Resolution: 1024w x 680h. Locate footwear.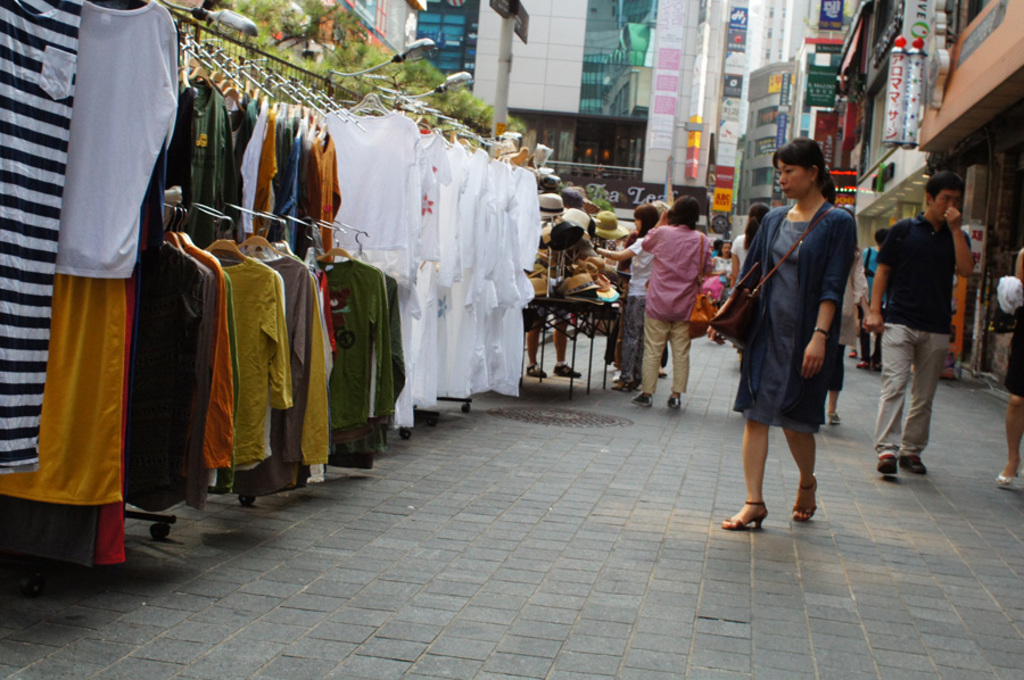
region(614, 372, 633, 388).
